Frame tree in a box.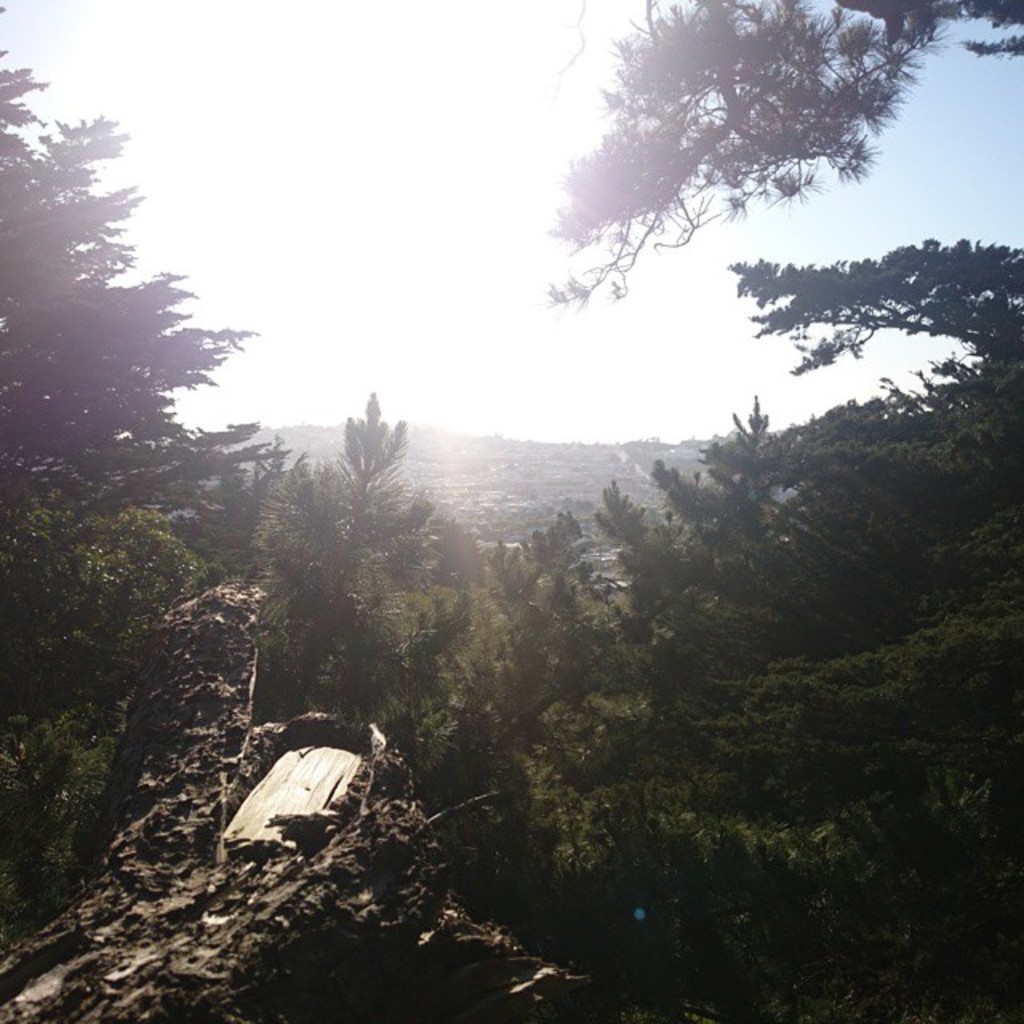
region(437, 357, 1022, 1022).
